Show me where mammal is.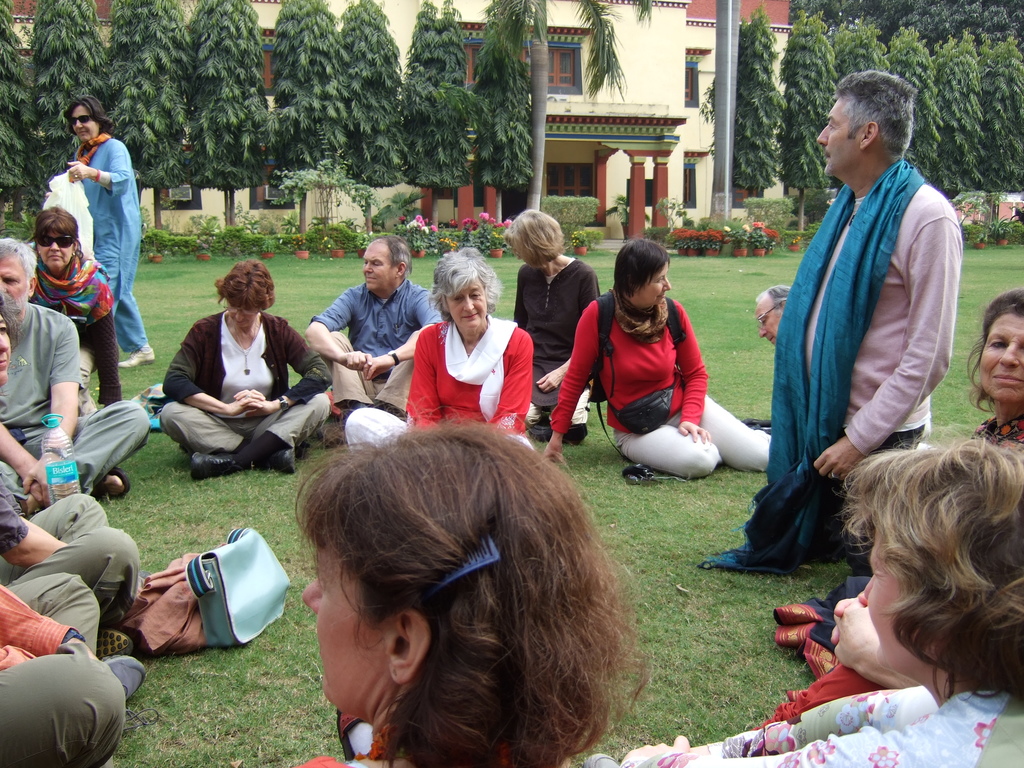
mammal is at pyautogui.locateOnScreen(549, 236, 778, 483).
